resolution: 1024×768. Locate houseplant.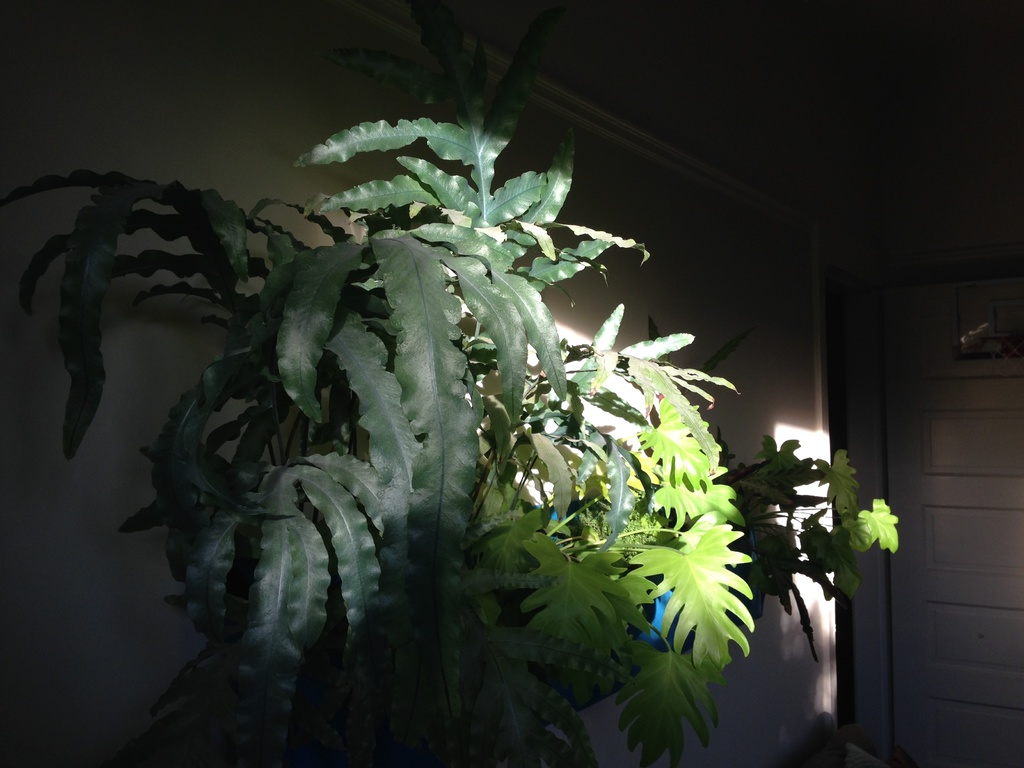
[719, 438, 905, 662].
